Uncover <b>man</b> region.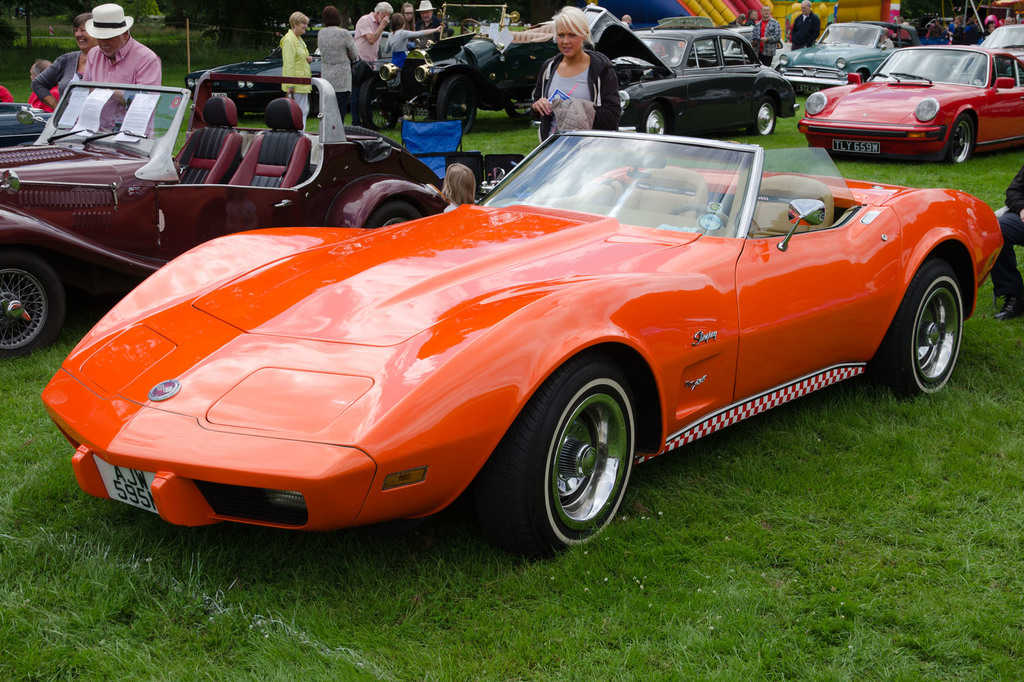
Uncovered: pyautogui.locateOnScreen(77, 3, 162, 138).
